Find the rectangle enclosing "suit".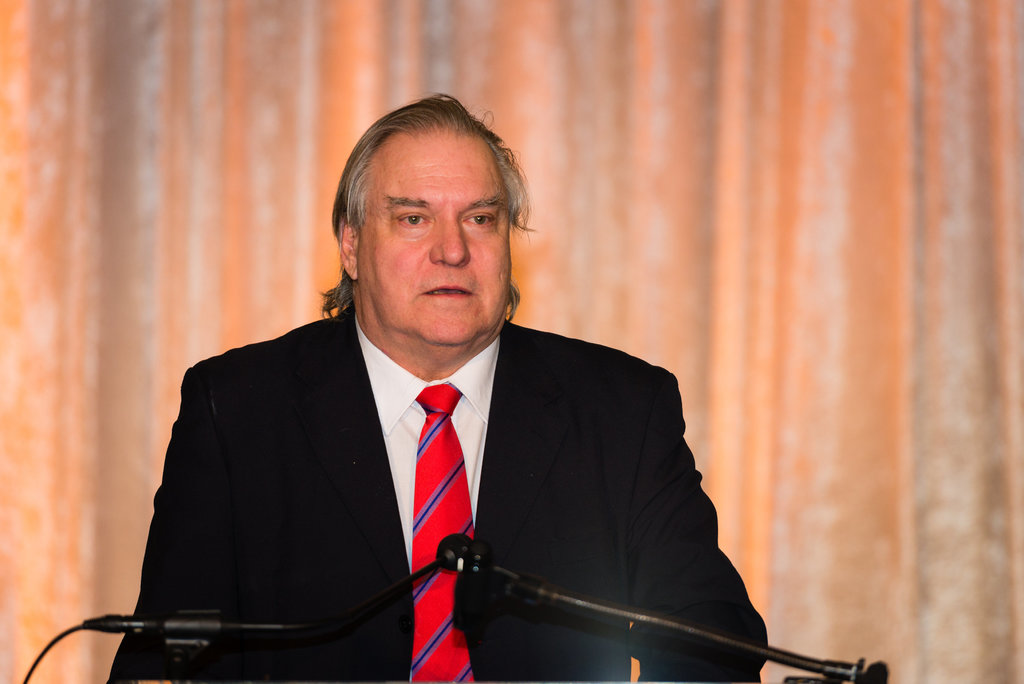
x1=115 y1=259 x2=748 y2=656.
